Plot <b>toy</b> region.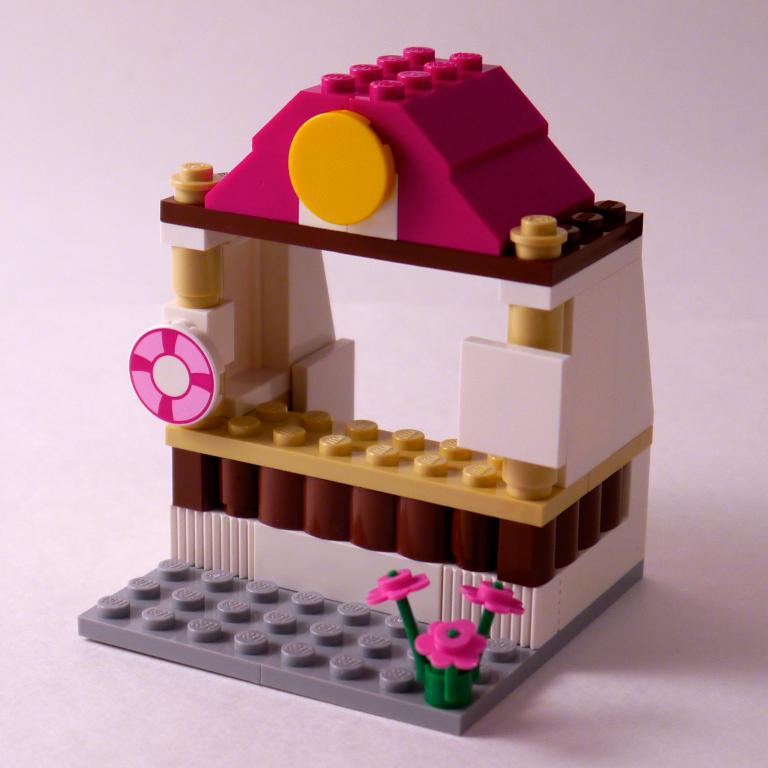
Plotted at 105:50:643:725.
